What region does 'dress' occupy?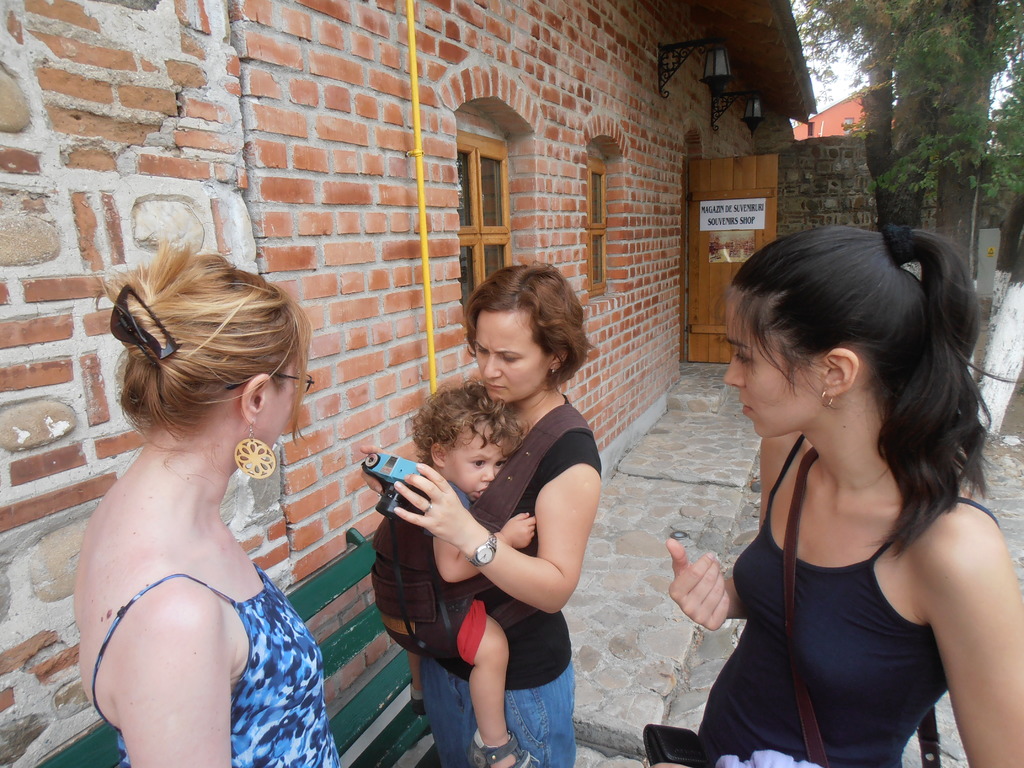
{"left": 94, "top": 568, "right": 342, "bottom": 767}.
